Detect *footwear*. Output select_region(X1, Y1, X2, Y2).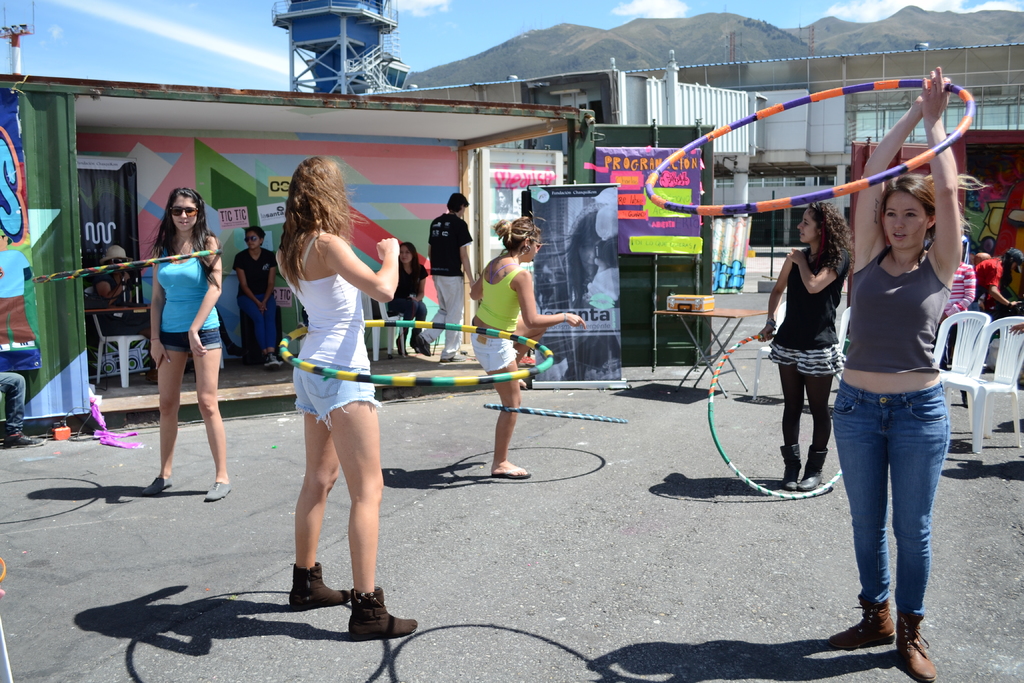
select_region(205, 481, 231, 503).
